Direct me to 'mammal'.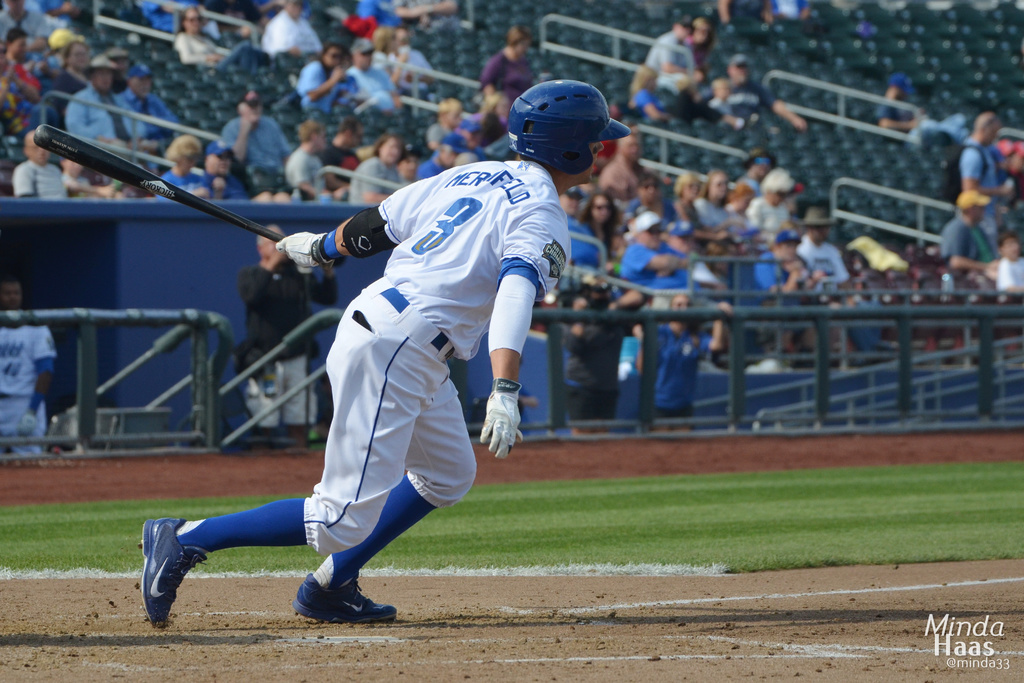
Direction: 8:31:36:68.
